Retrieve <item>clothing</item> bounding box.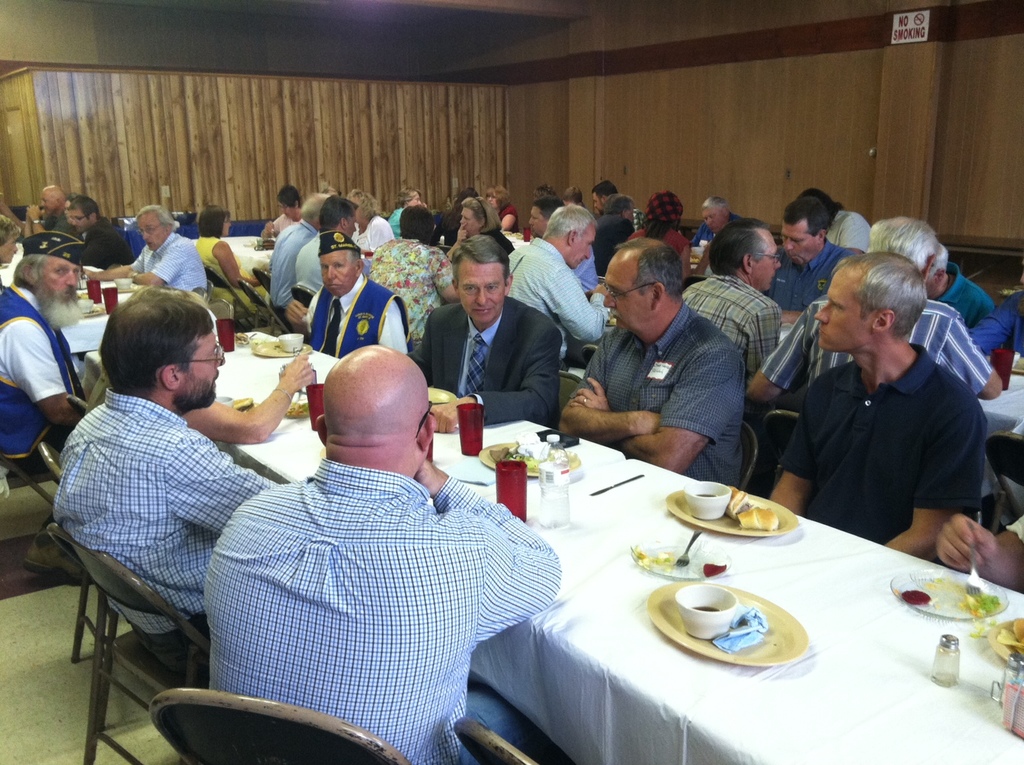
Bounding box: <box>385,203,403,232</box>.
